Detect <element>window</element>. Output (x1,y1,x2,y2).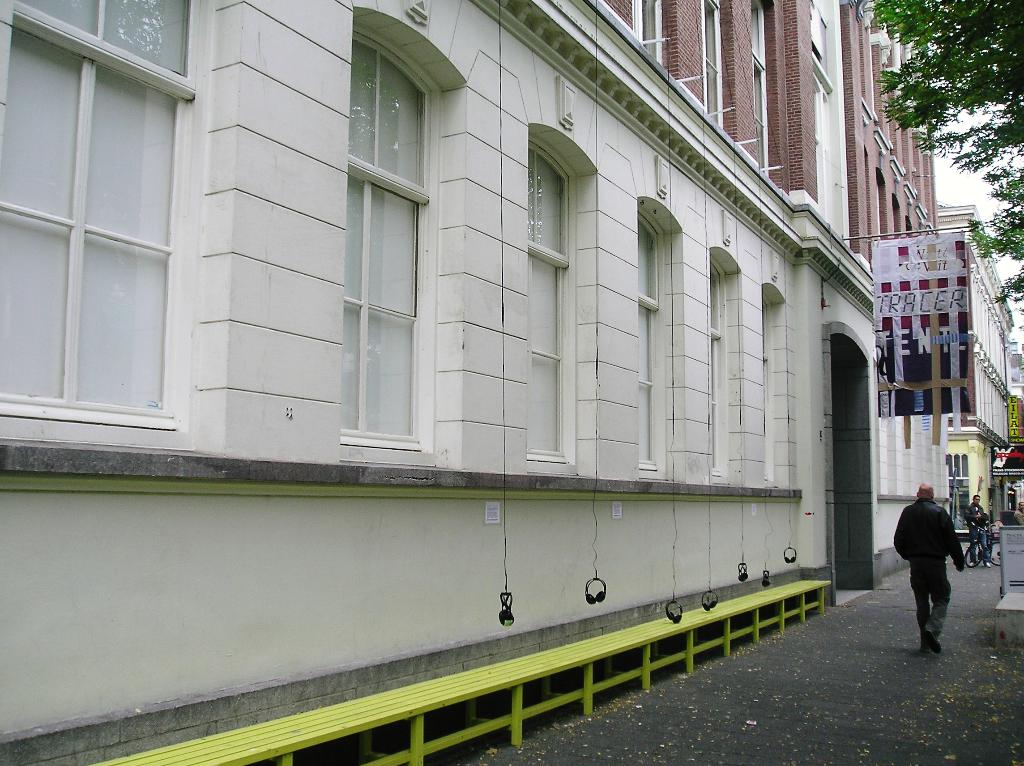
(344,1,468,470).
